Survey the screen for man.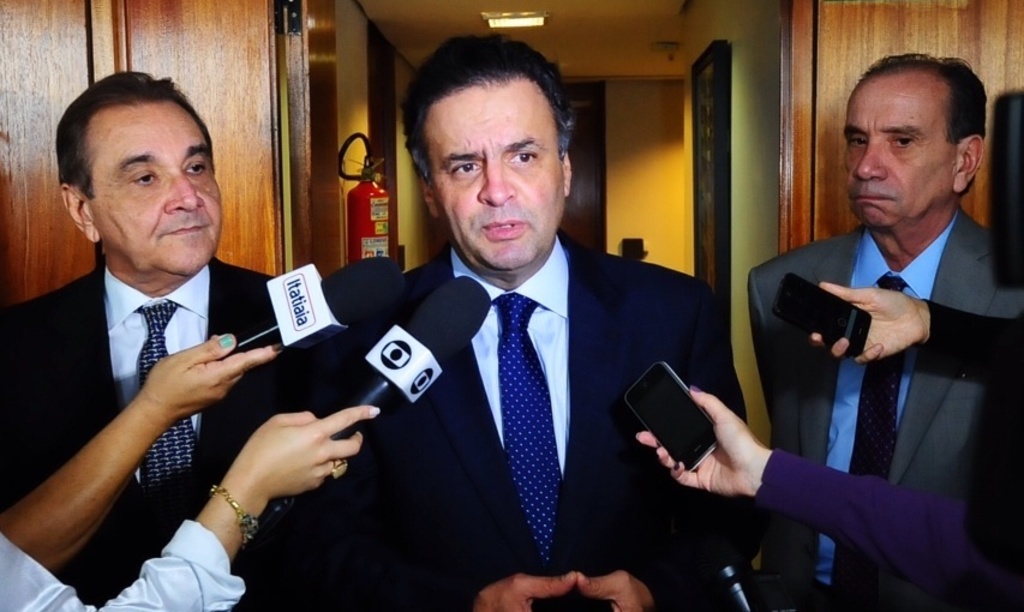
Survey found: <bbox>0, 74, 298, 611</bbox>.
